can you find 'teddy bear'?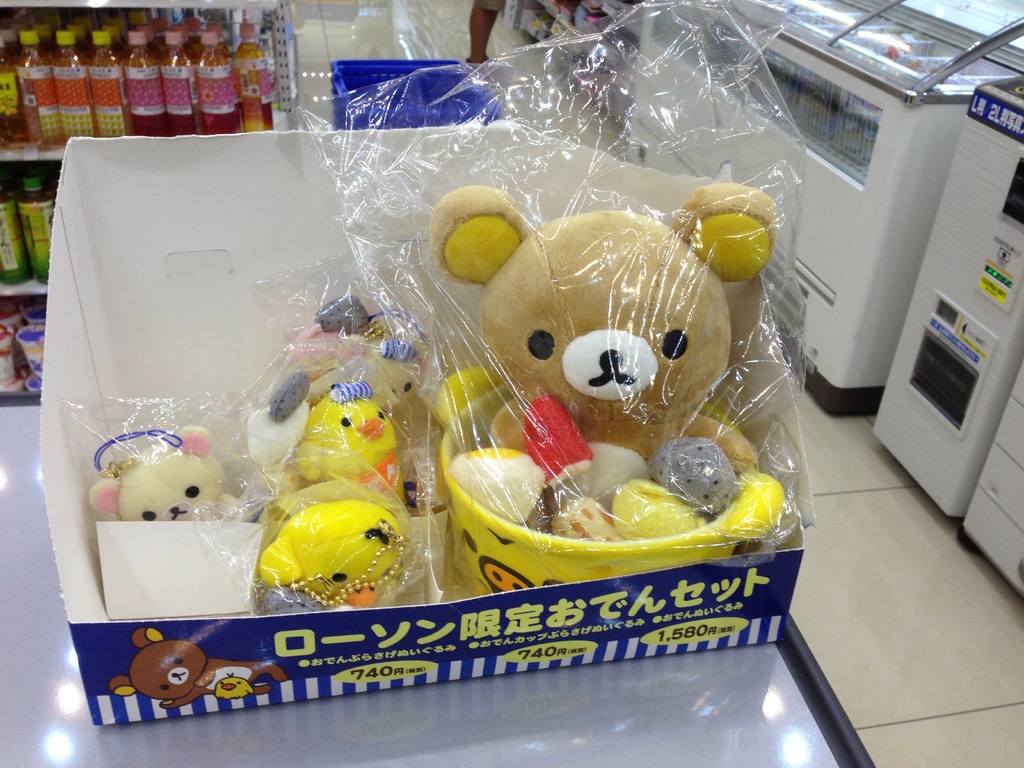
Yes, bounding box: 118, 626, 283, 705.
